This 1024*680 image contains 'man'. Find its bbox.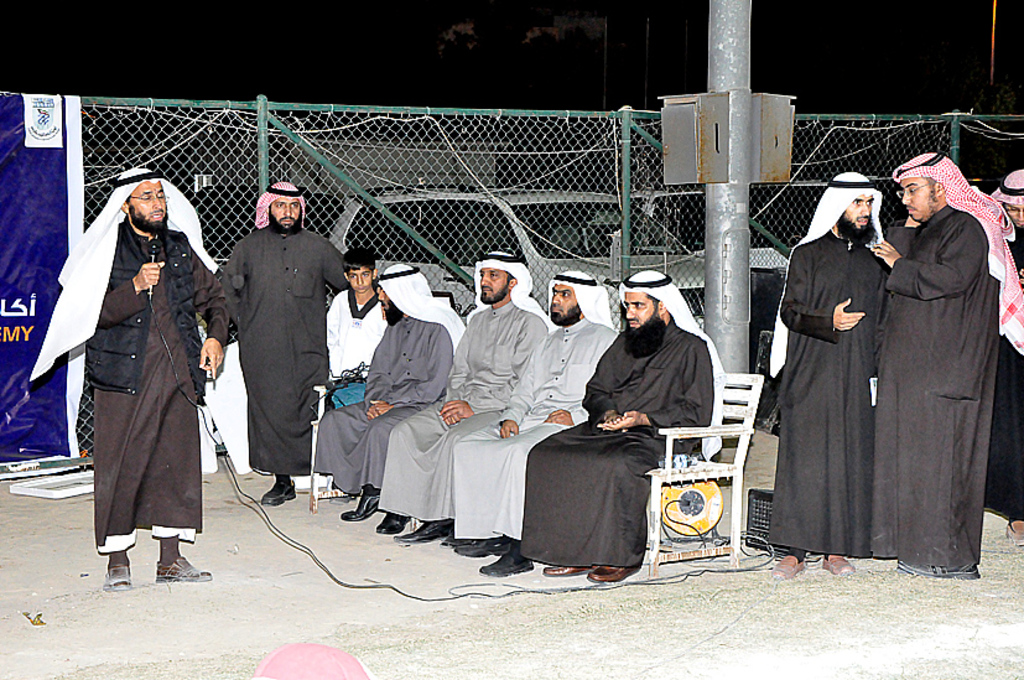
crop(454, 270, 620, 576).
